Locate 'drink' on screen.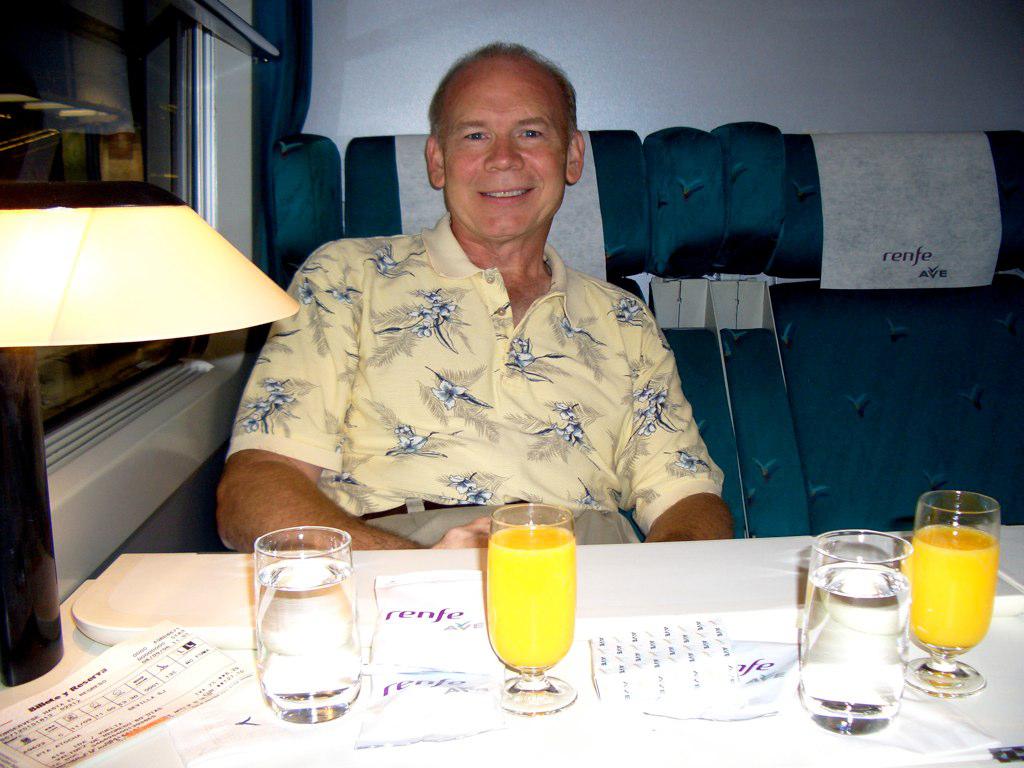
On screen at [left=484, top=504, right=573, bottom=717].
